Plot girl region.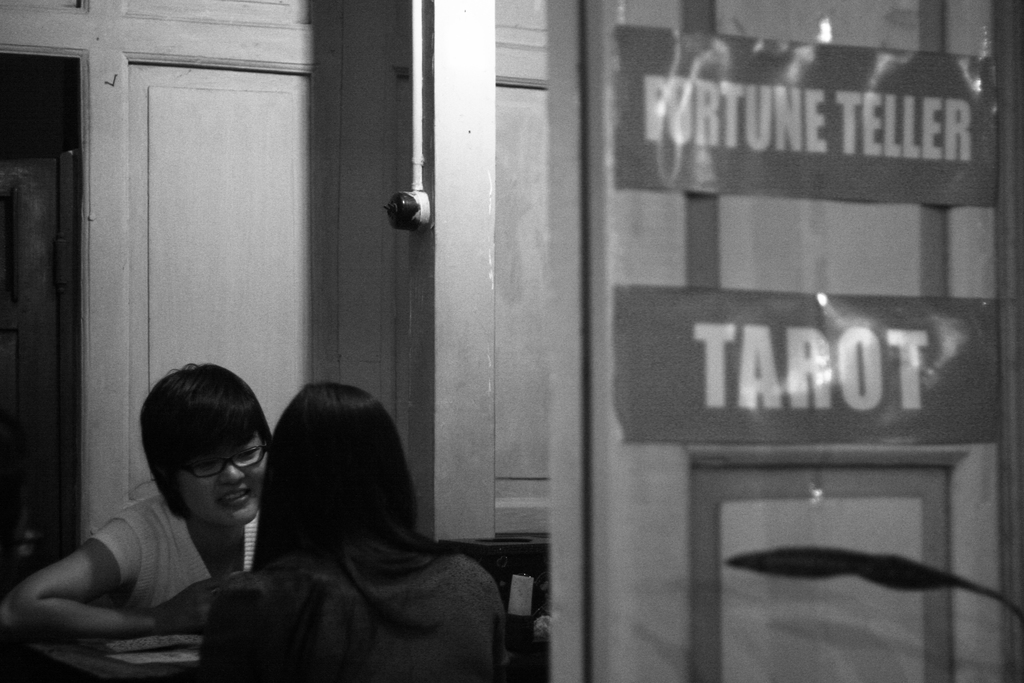
Plotted at pyautogui.locateOnScreen(199, 382, 509, 682).
